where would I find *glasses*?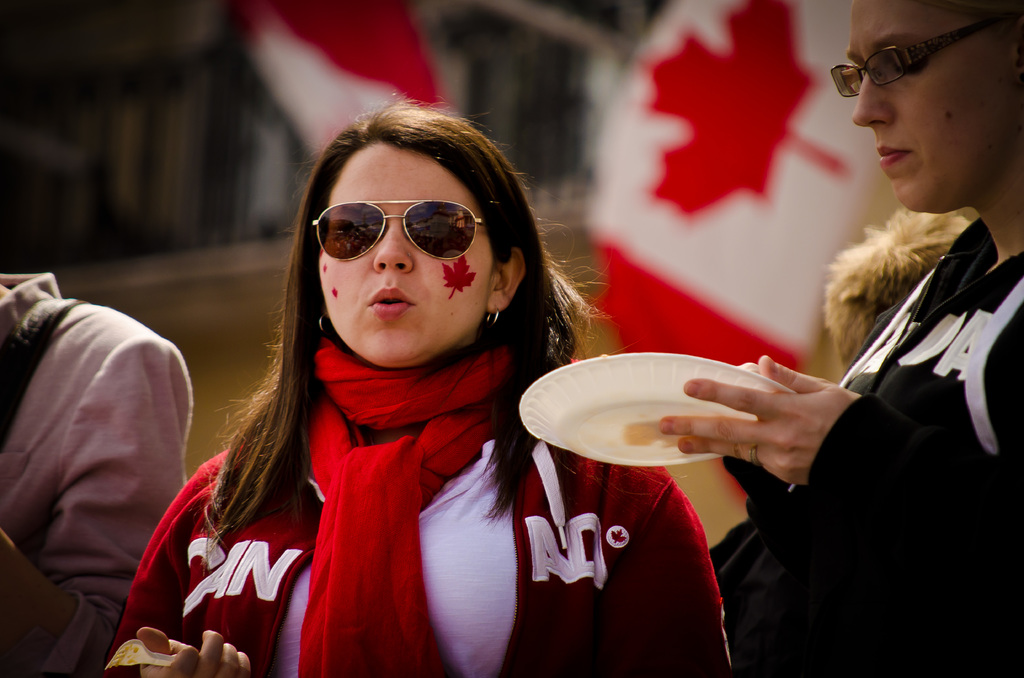
At bbox=[309, 199, 491, 266].
